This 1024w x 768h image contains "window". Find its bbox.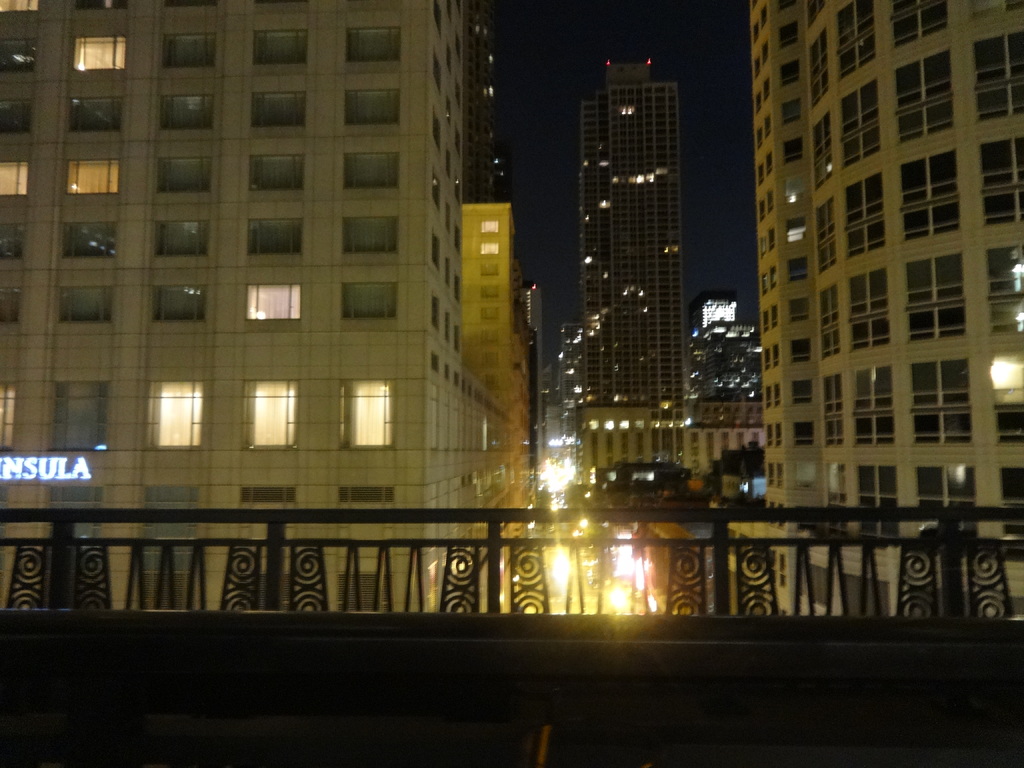
[left=925, top=467, right=986, bottom=535].
